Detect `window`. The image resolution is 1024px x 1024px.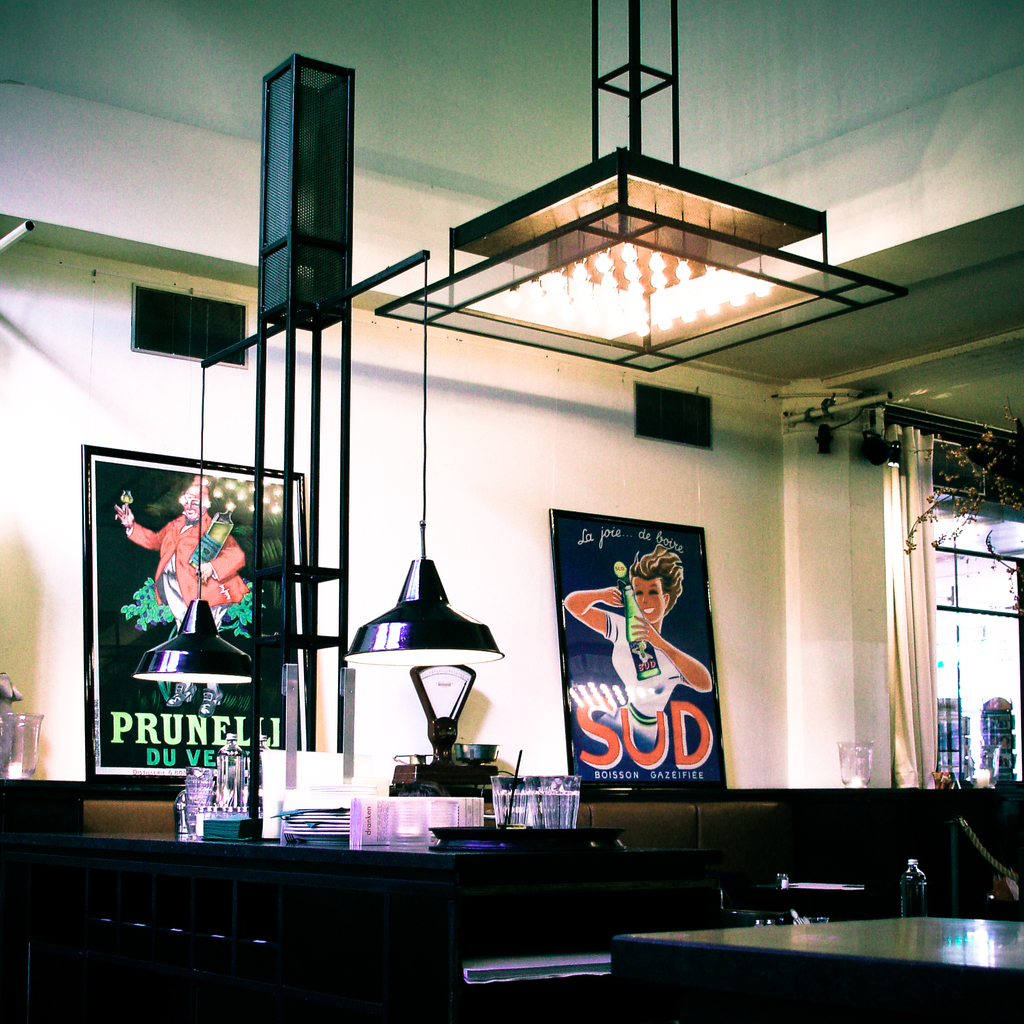
132, 282, 251, 361.
